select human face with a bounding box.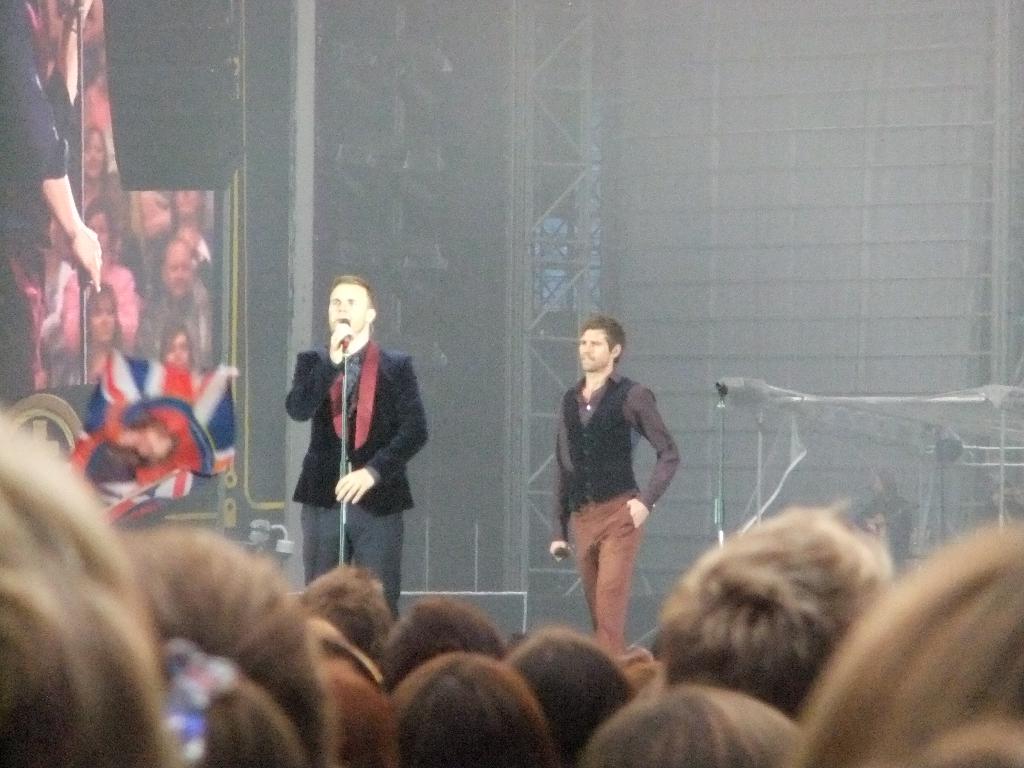
l=83, t=134, r=105, b=173.
